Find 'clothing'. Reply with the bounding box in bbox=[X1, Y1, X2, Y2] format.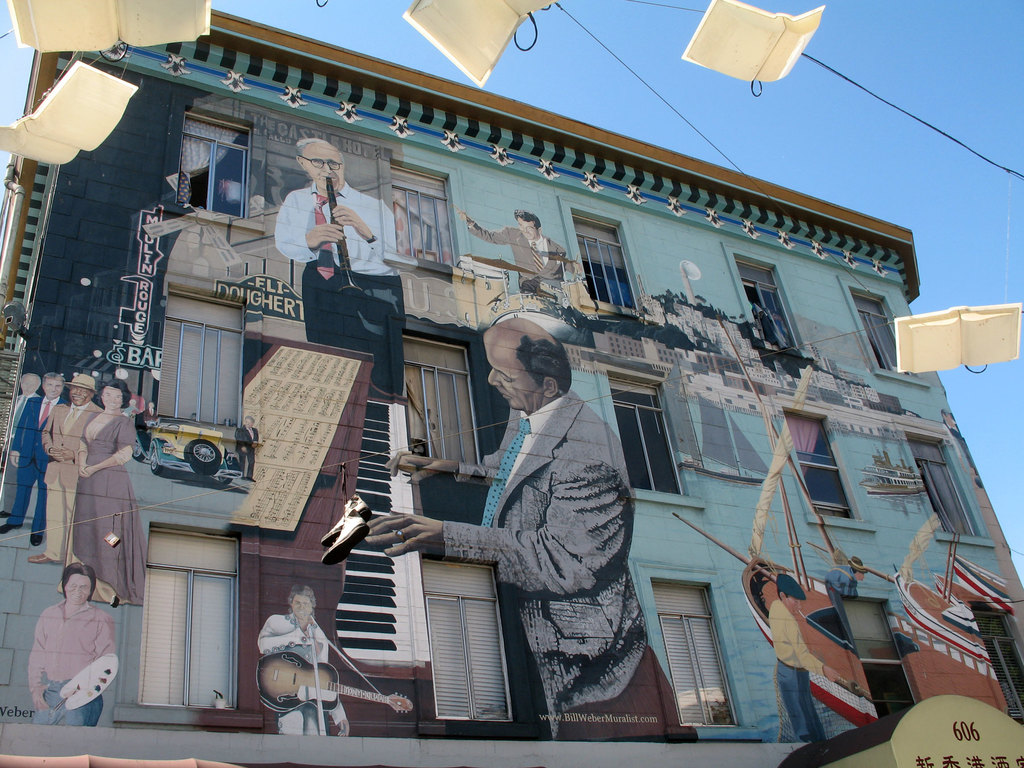
bbox=[33, 399, 102, 551].
